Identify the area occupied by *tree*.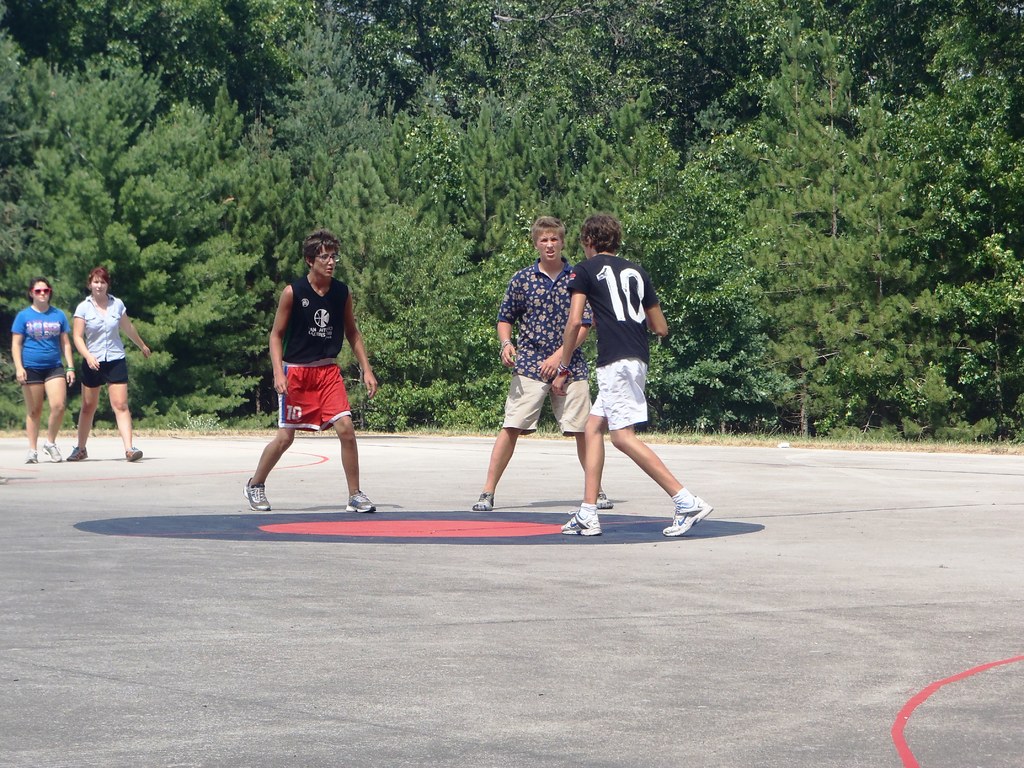
Area: (686, 97, 1023, 454).
